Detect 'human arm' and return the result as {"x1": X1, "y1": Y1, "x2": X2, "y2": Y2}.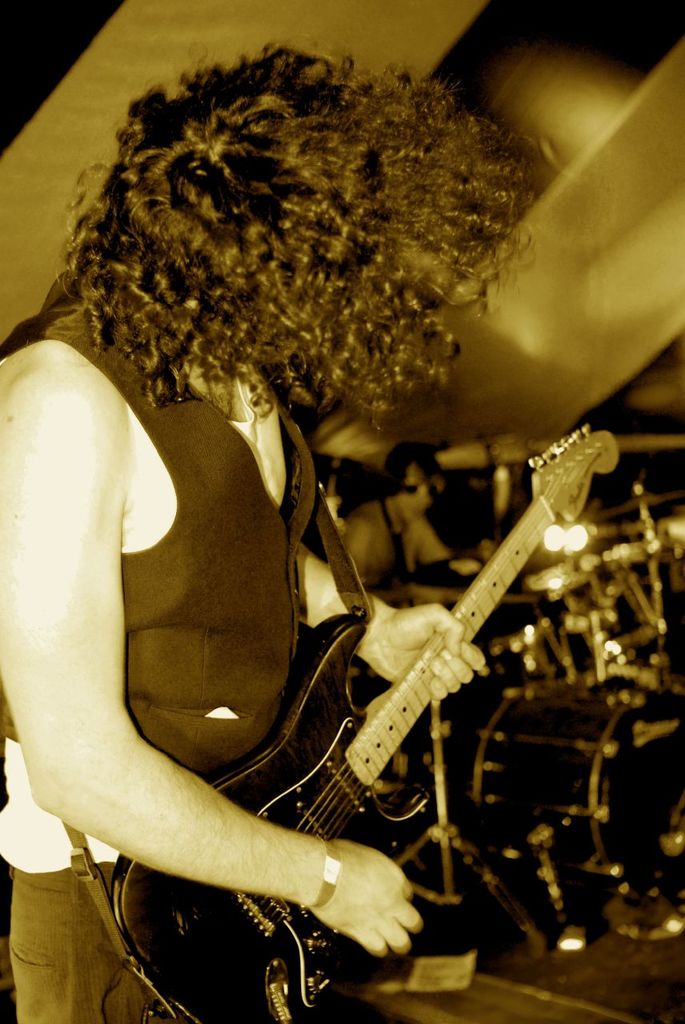
{"x1": 0, "y1": 401, "x2": 399, "y2": 954}.
